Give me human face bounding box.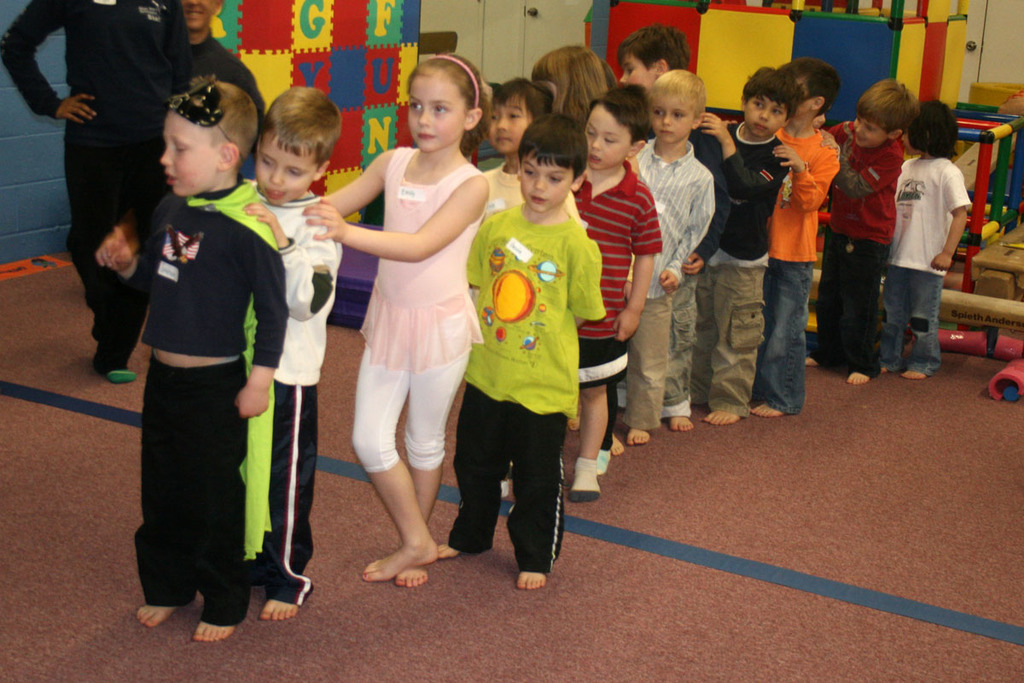
[853,118,887,147].
